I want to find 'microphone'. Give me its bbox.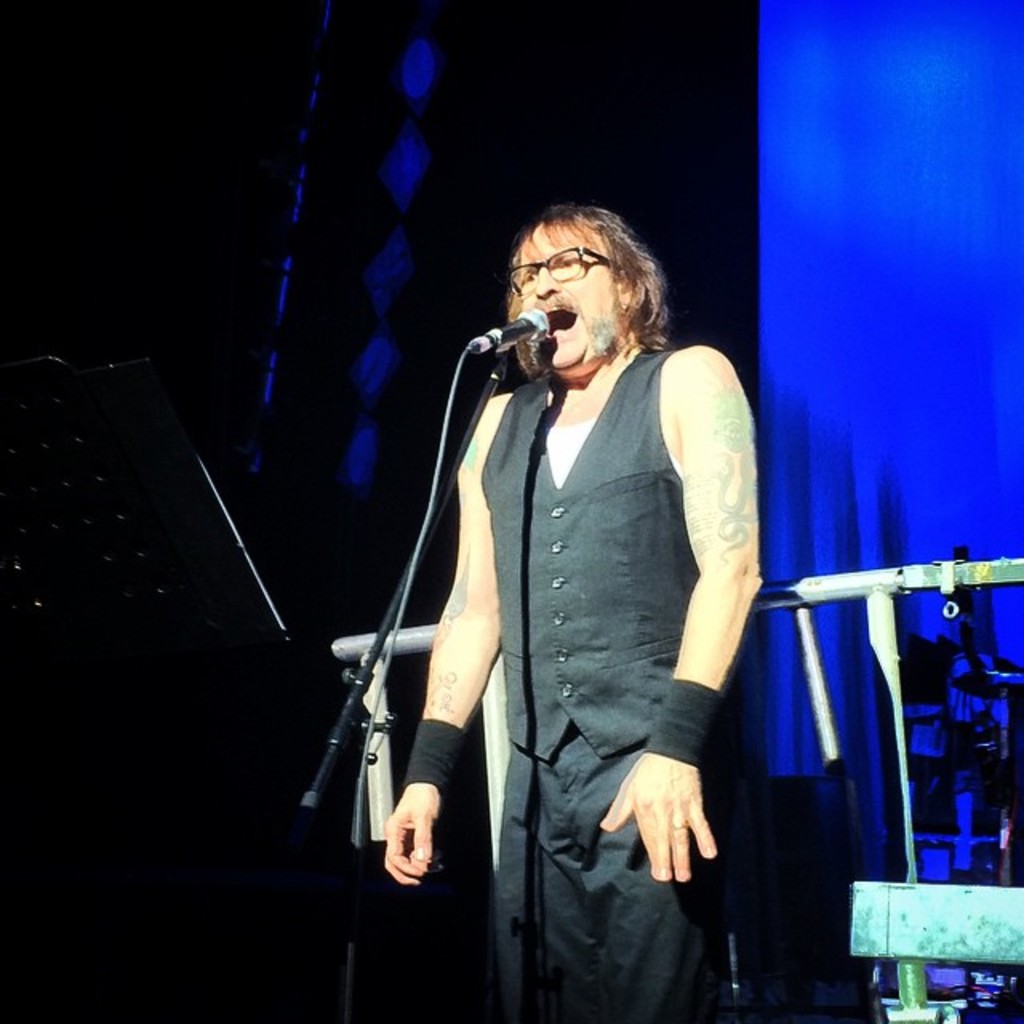
region(438, 294, 587, 394).
